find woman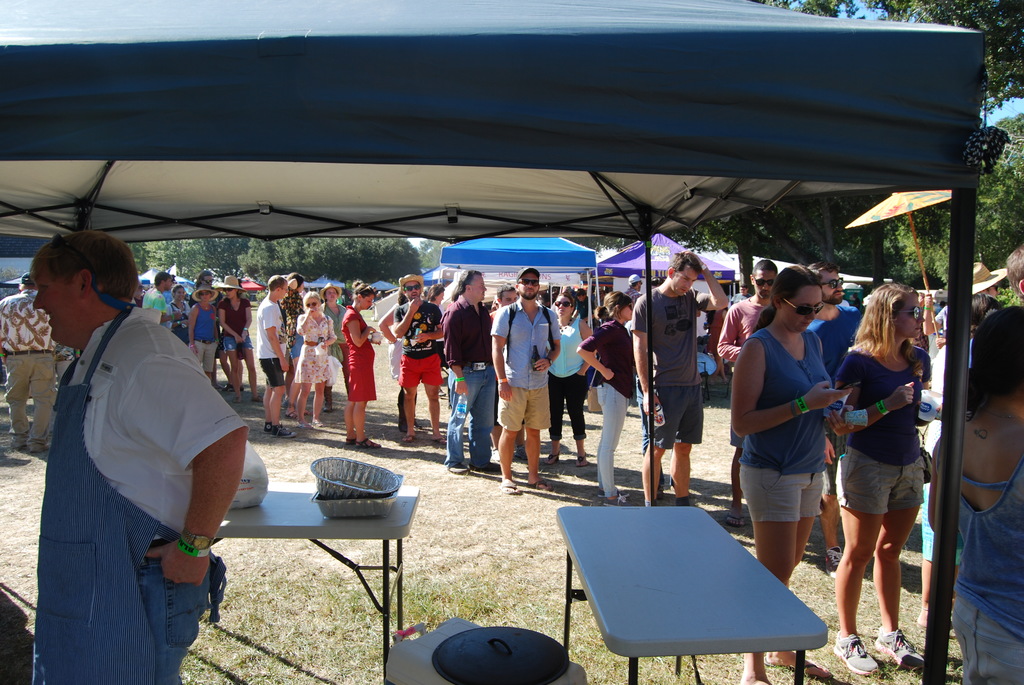
x1=728, y1=265, x2=862, y2=684
